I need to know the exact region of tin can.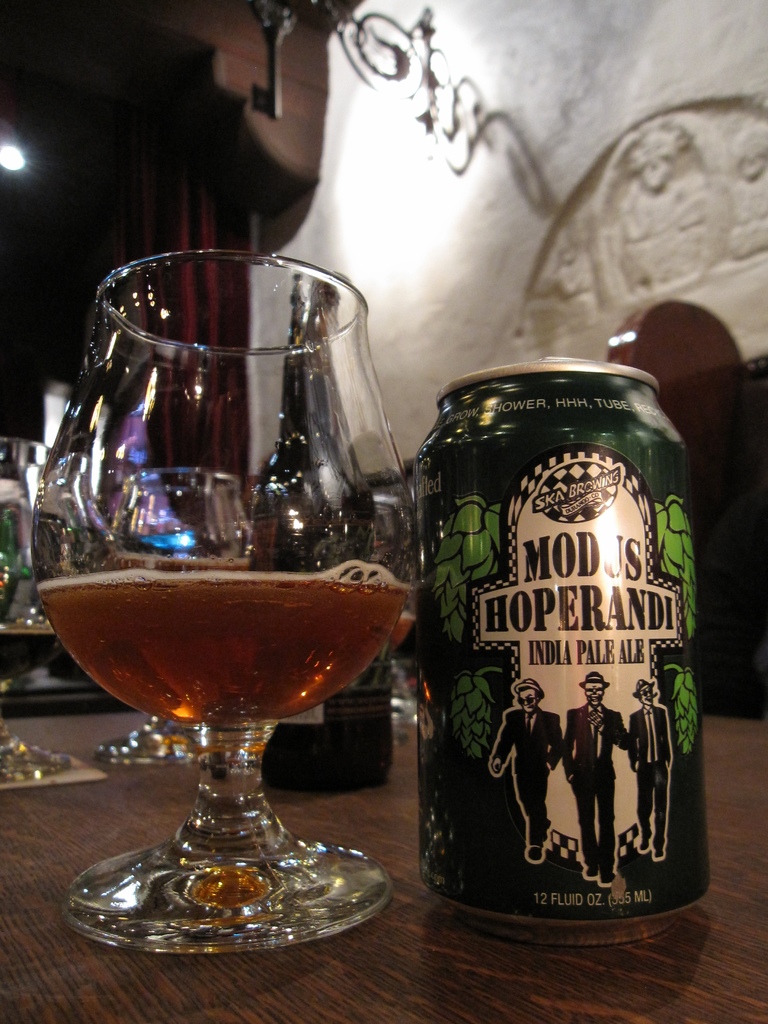
Region: (x1=410, y1=364, x2=715, y2=925).
